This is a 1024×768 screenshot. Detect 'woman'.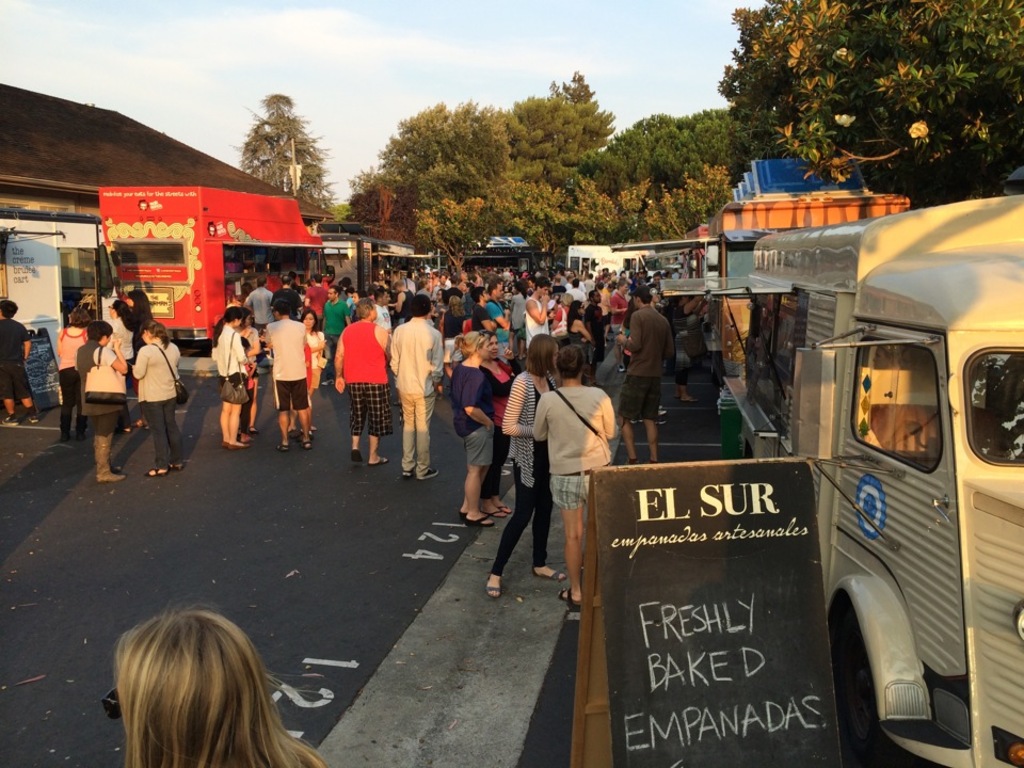
x1=57 y1=309 x2=91 y2=437.
